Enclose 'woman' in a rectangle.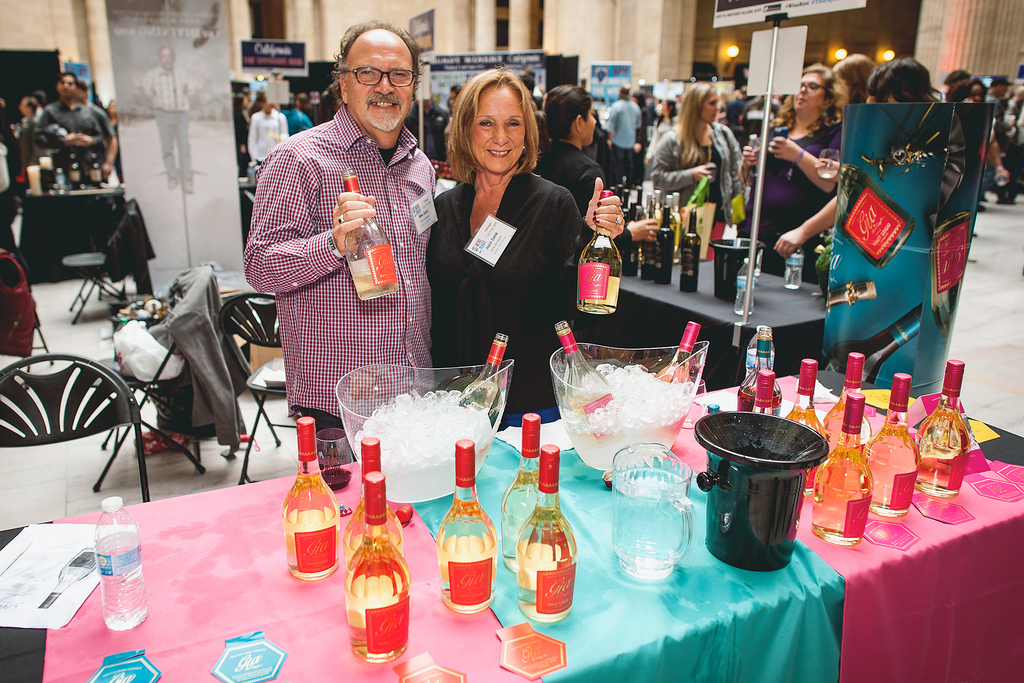
bbox=(541, 88, 660, 268).
